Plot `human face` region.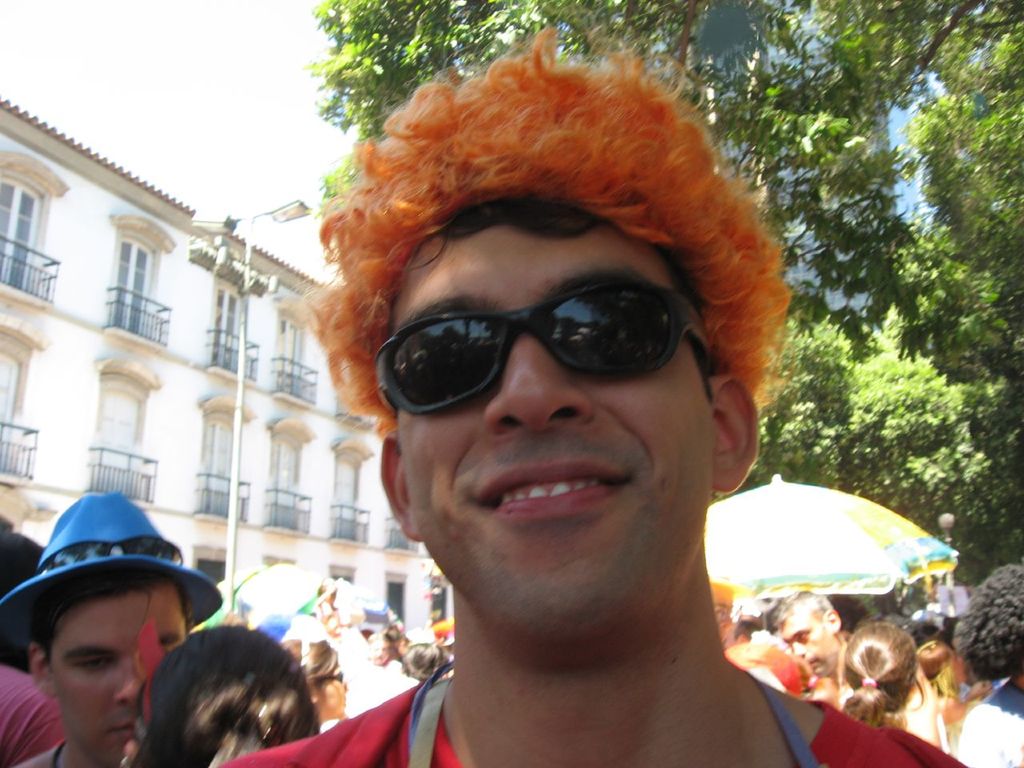
Plotted at select_region(775, 611, 841, 678).
